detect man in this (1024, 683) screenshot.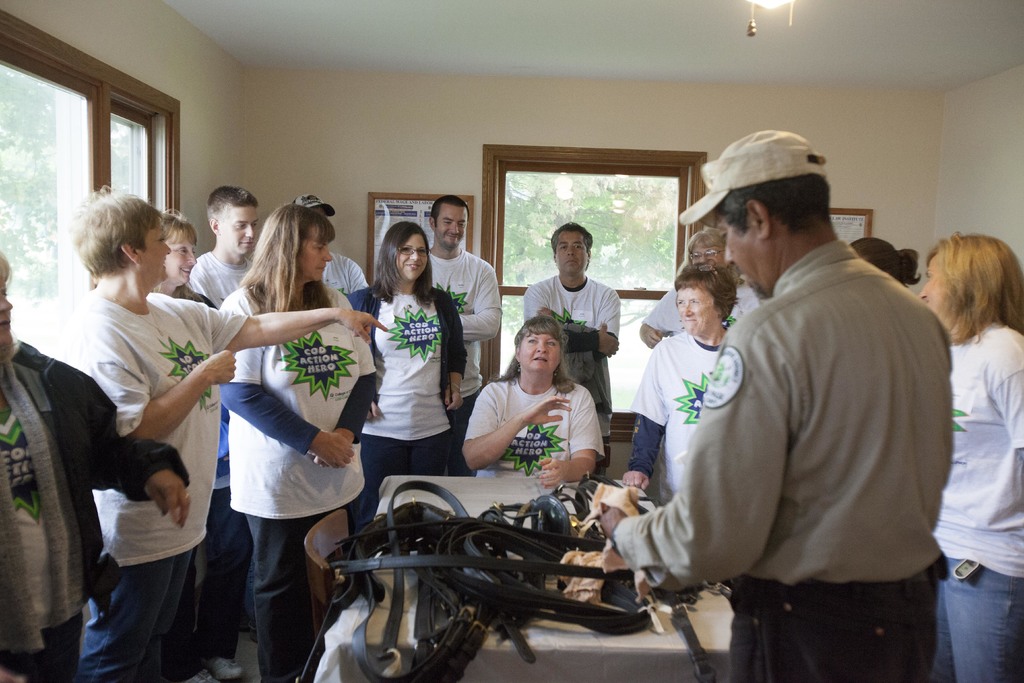
Detection: region(427, 194, 502, 448).
